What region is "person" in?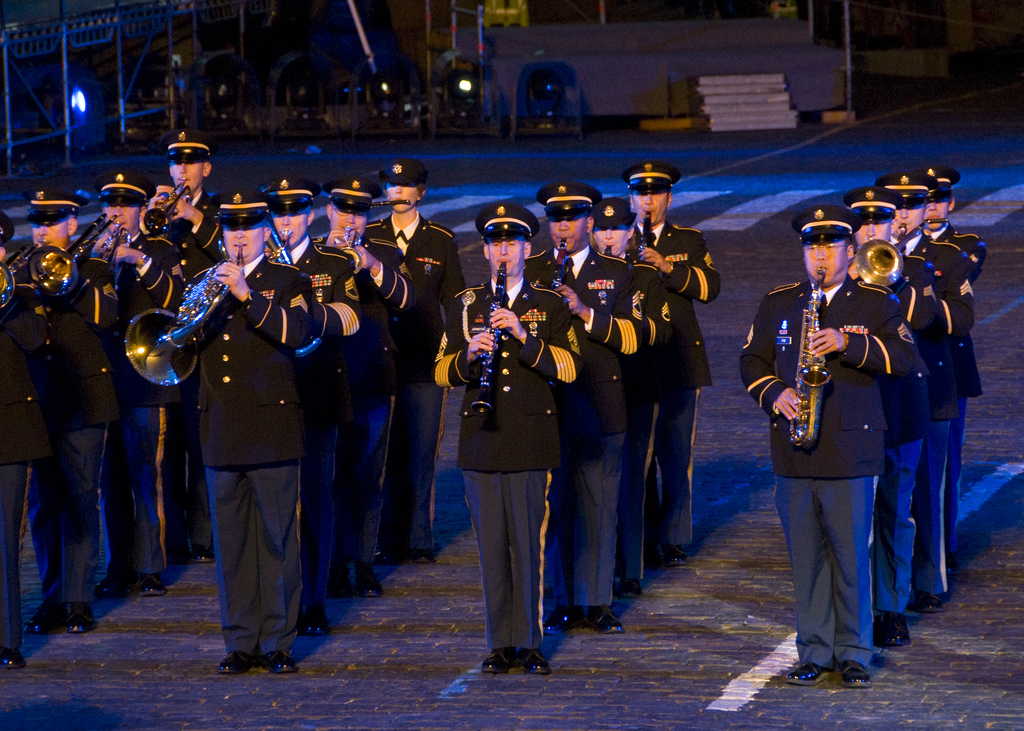
x1=874 y1=170 x2=981 y2=613.
